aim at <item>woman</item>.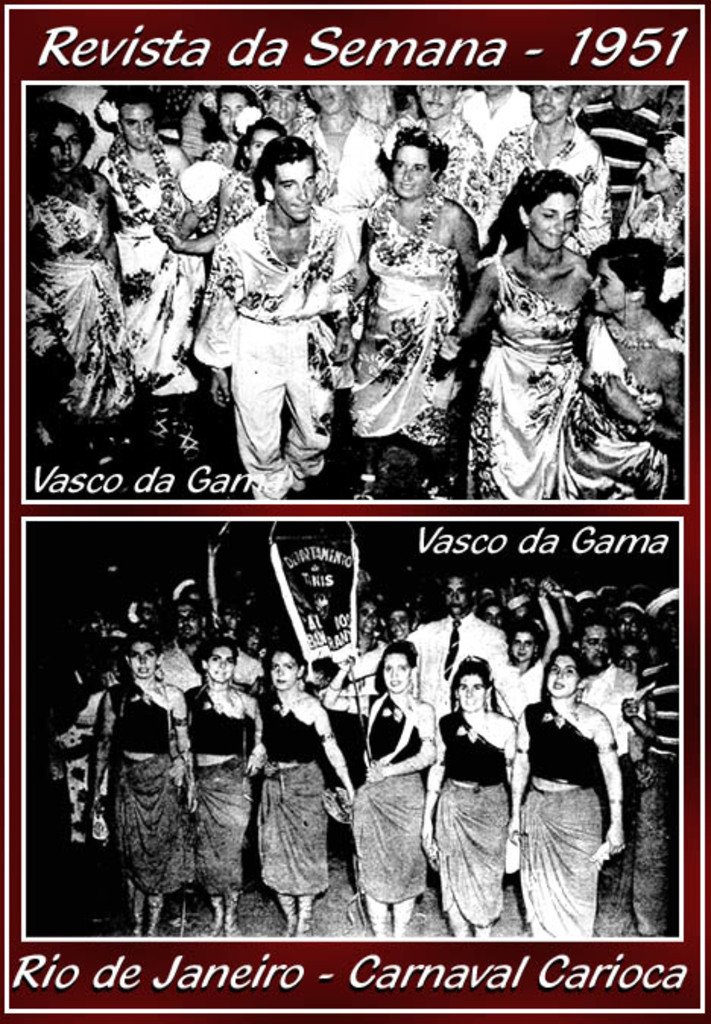
Aimed at <region>509, 582, 574, 703</region>.
